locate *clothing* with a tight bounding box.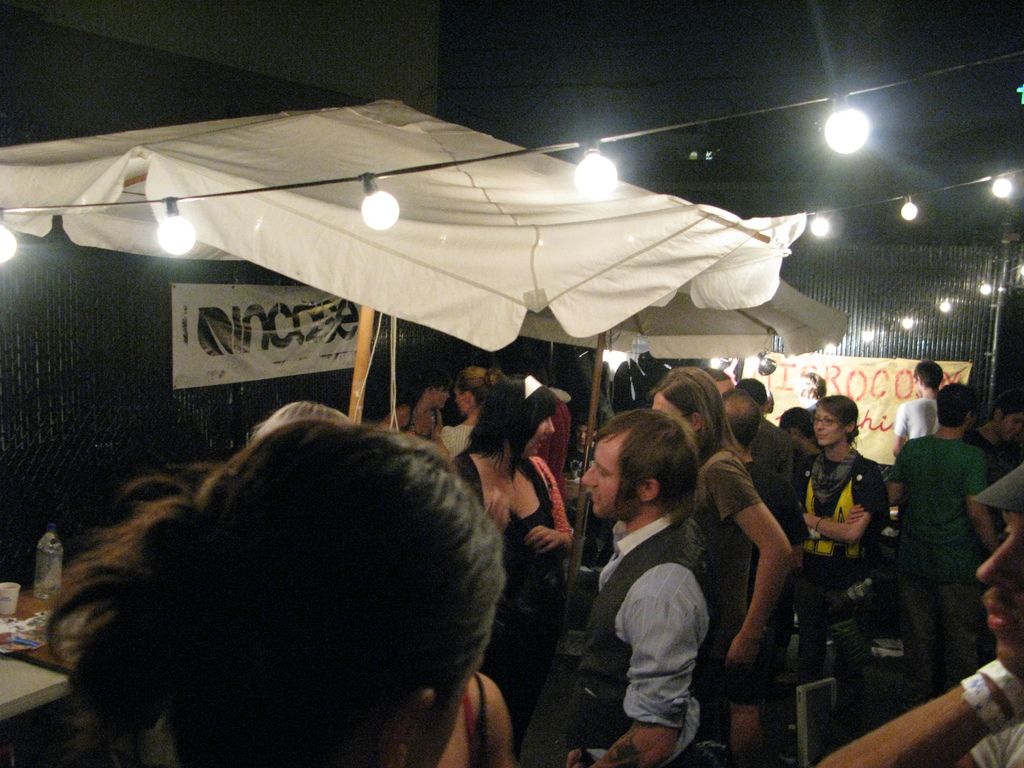
(left=970, top=723, right=1023, bottom=767).
